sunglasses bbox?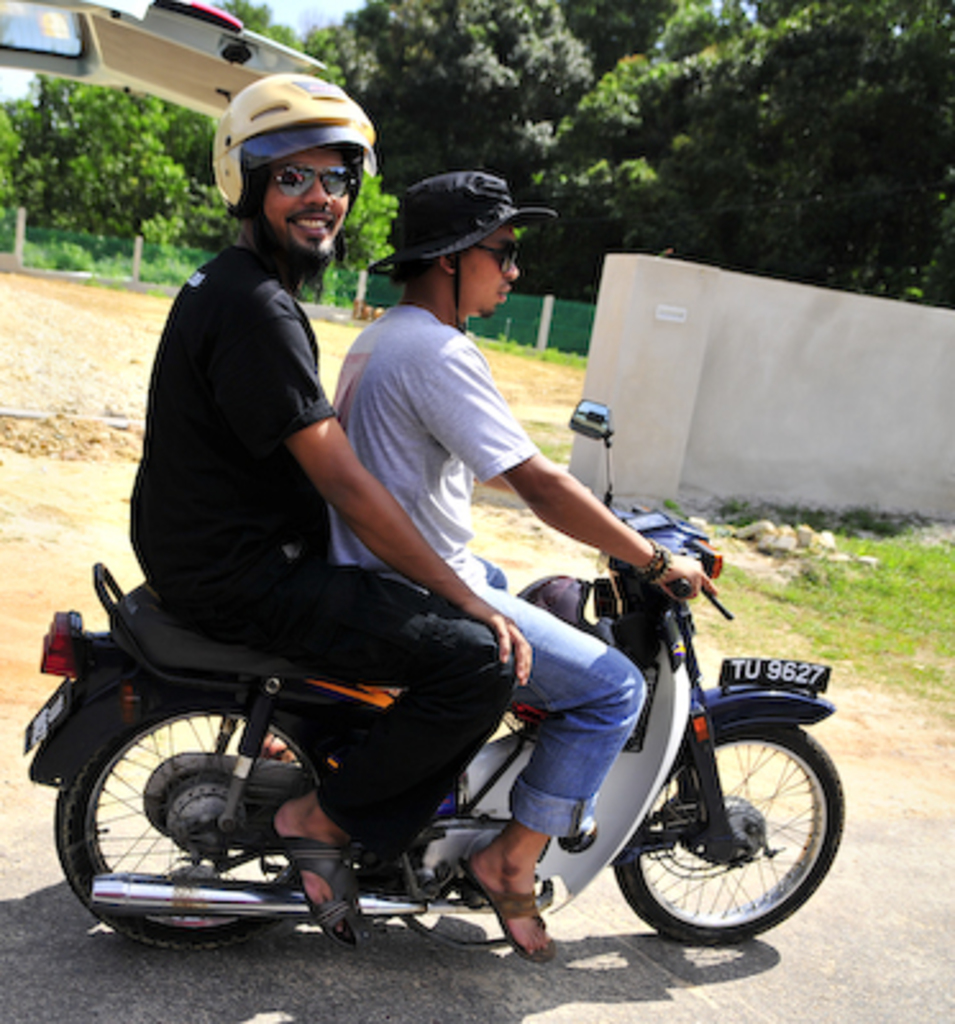
479/233/525/269
